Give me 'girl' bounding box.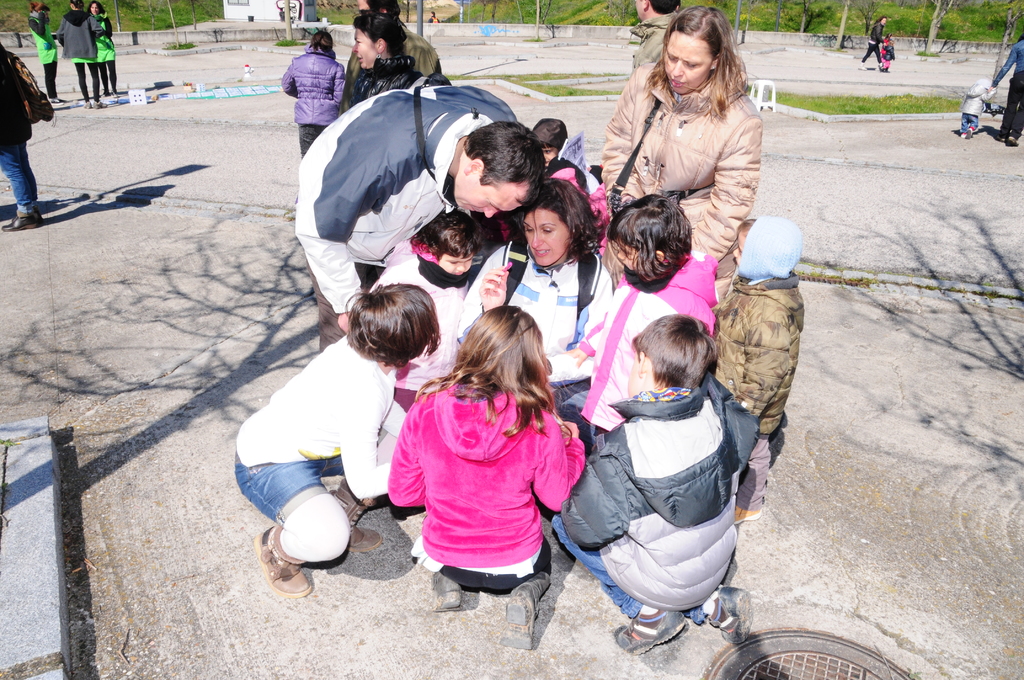
BBox(86, 0, 121, 88).
